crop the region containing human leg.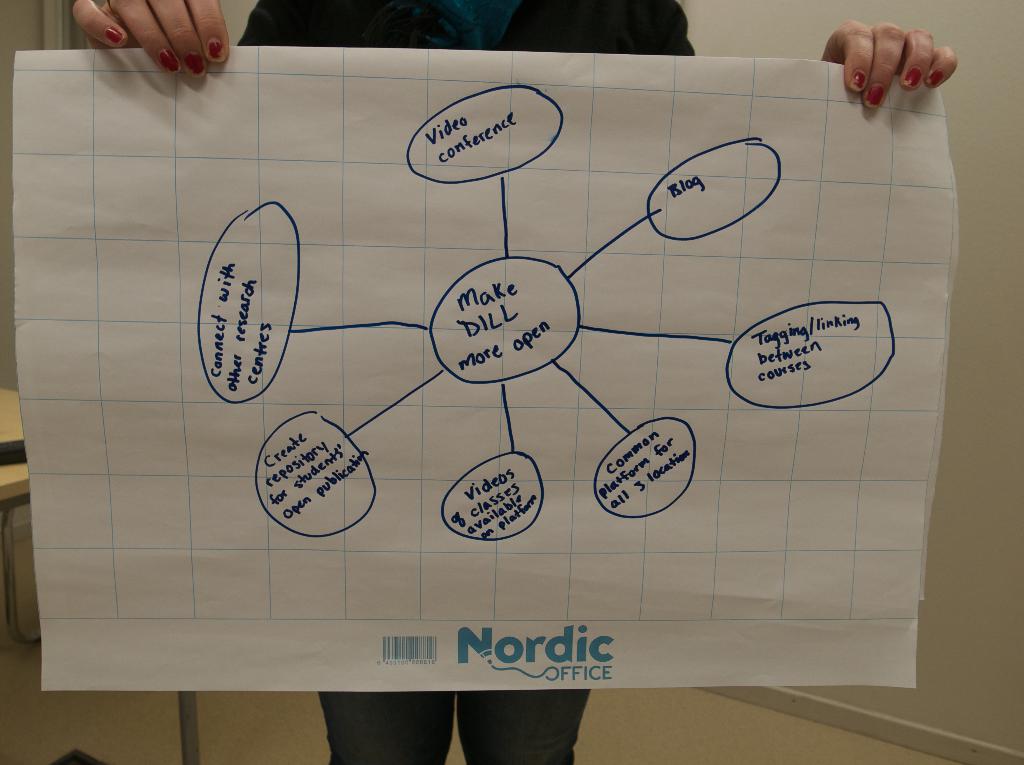
Crop region: left=457, top=692, right=589, bottom=759.
